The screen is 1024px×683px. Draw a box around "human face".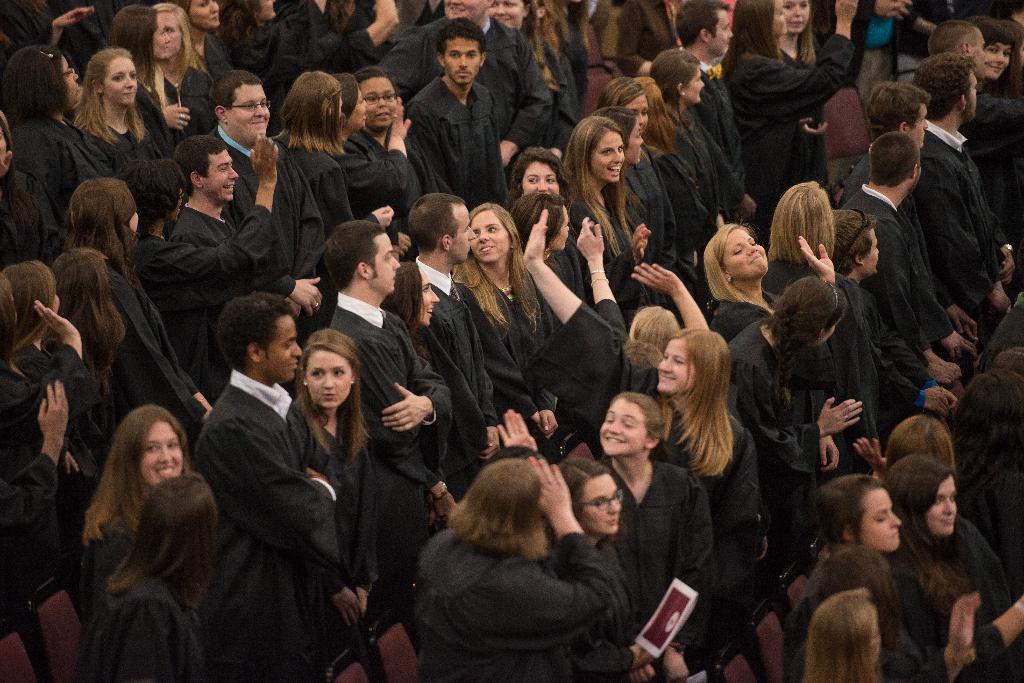
x1=524, y1=165, x2=564, y2=188.
